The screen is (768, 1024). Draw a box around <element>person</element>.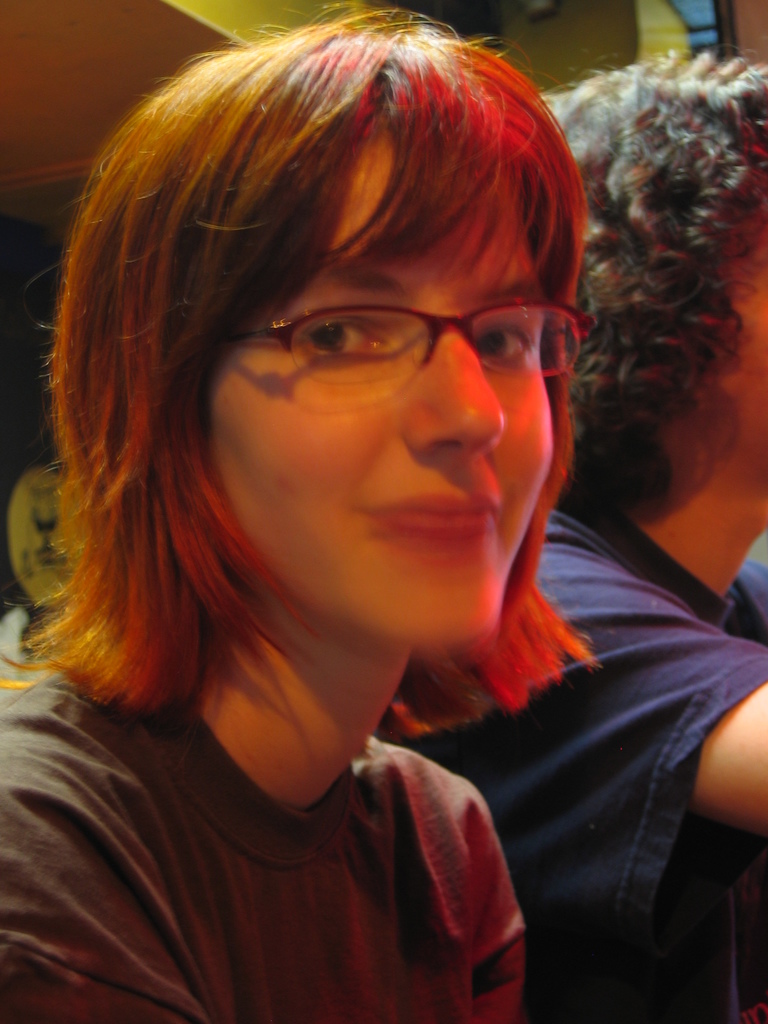
<region>0, 0, 602, 1016</region>.
